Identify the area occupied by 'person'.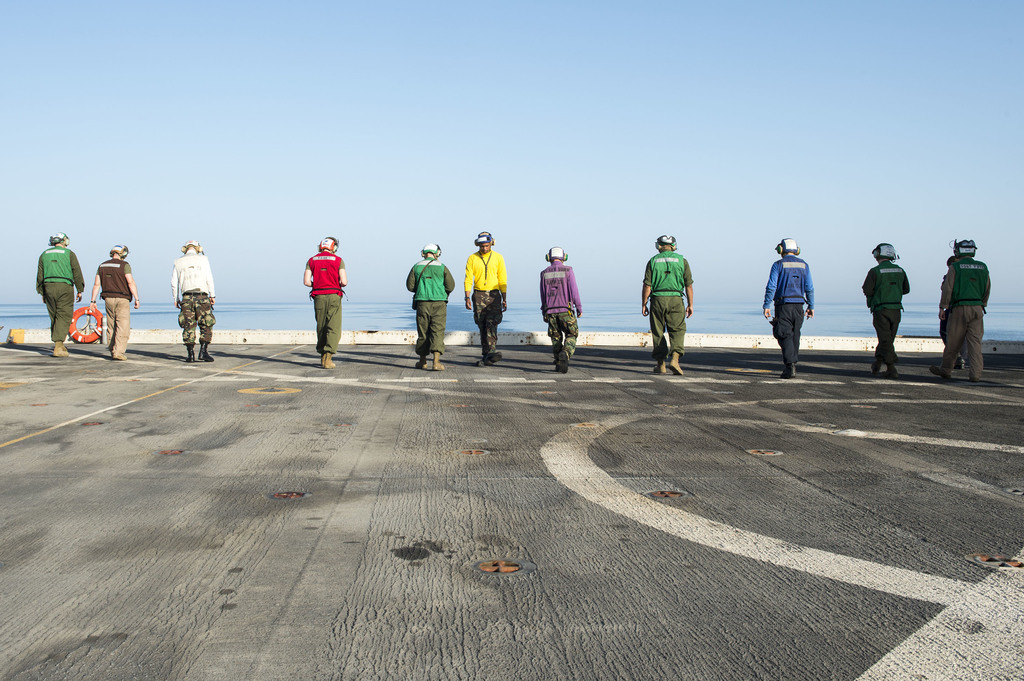
Area: x1=400, y1=244, x2=455, y2=374.
